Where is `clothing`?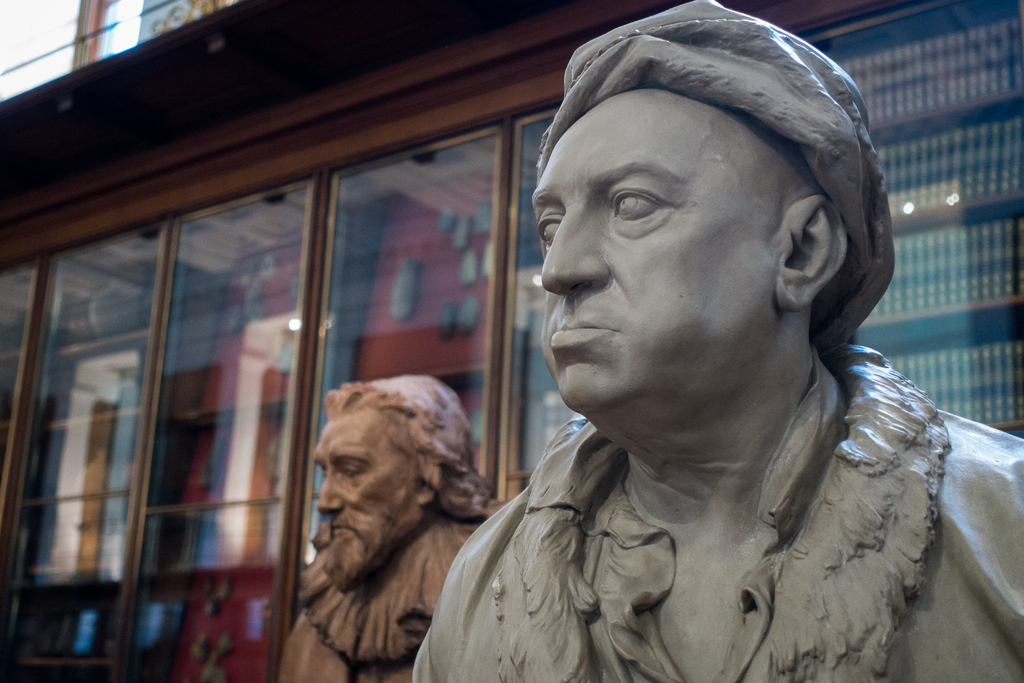
pyautogui.locateOnScreen(276, 514, 483, 682).
